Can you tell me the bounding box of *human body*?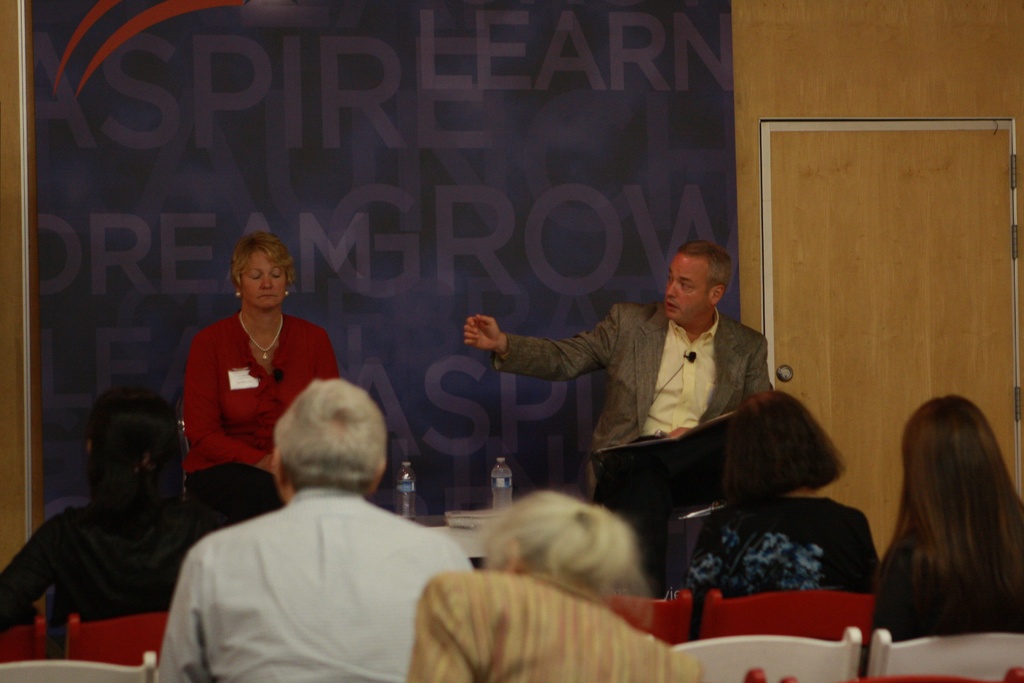
x1=0 y1=384 x2=233 y2=658.
